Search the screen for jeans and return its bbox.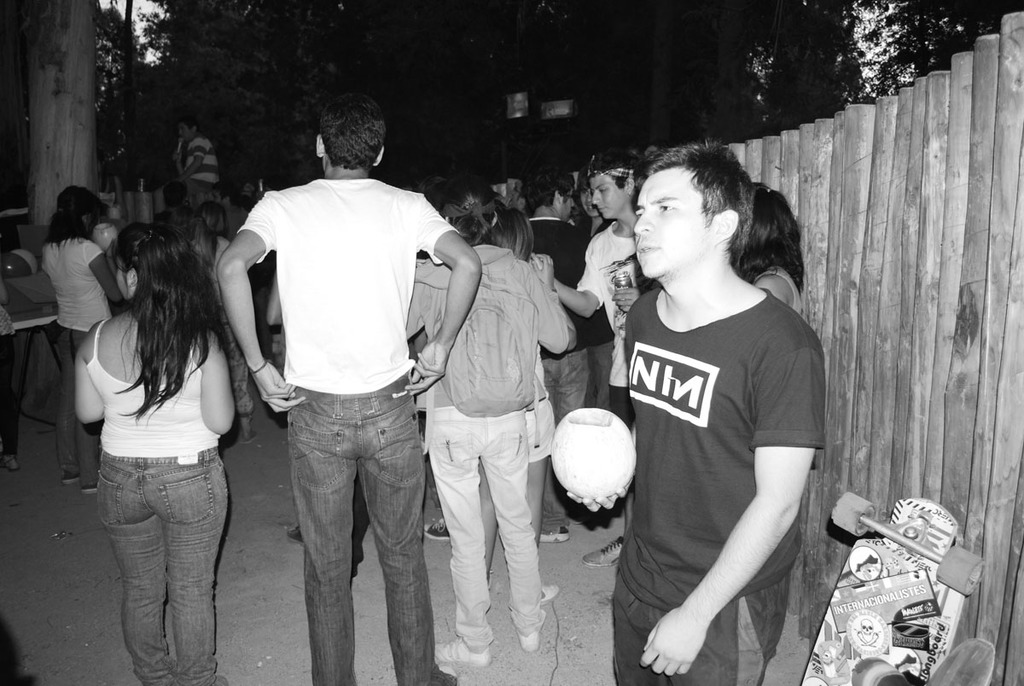
Found: box=[0, 334, 34, 454].
